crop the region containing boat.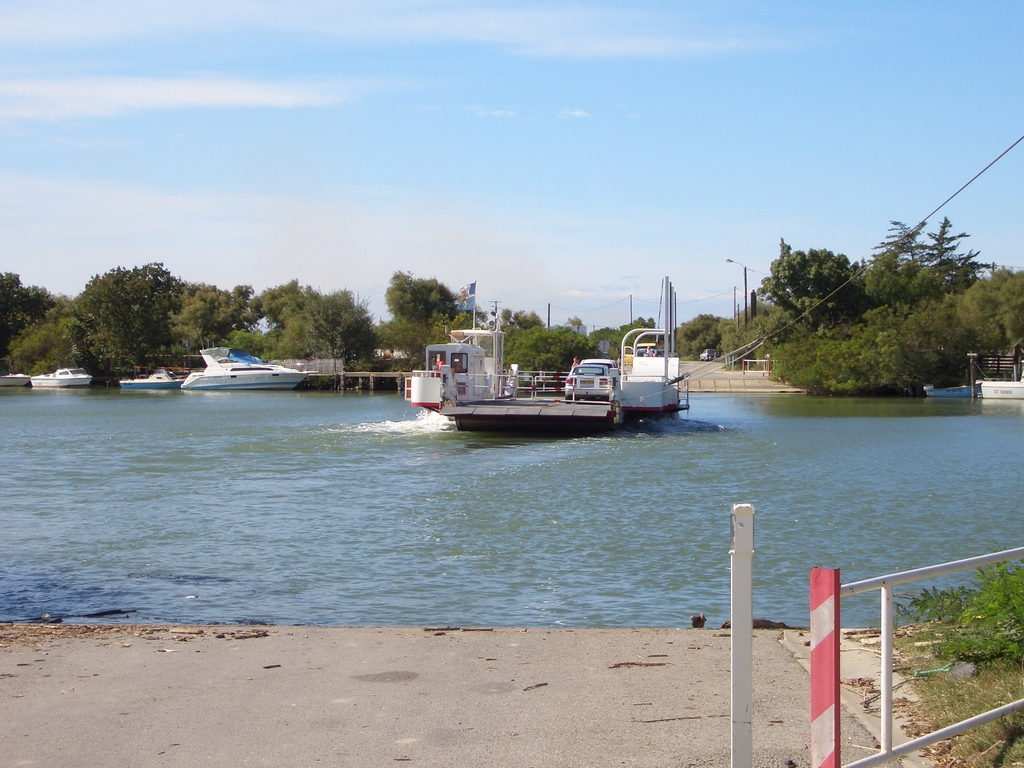
Crop region: [x1=0, y1=372, x2=31, y2=387].
